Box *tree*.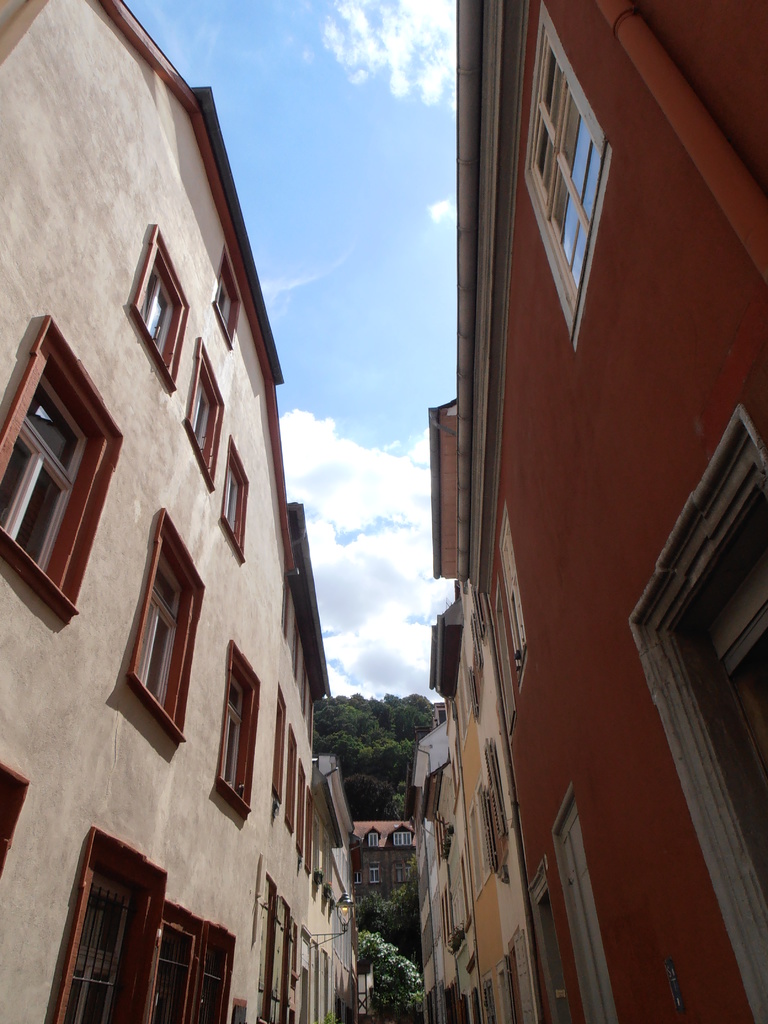
Rect(362, 931, 426, 1023).
